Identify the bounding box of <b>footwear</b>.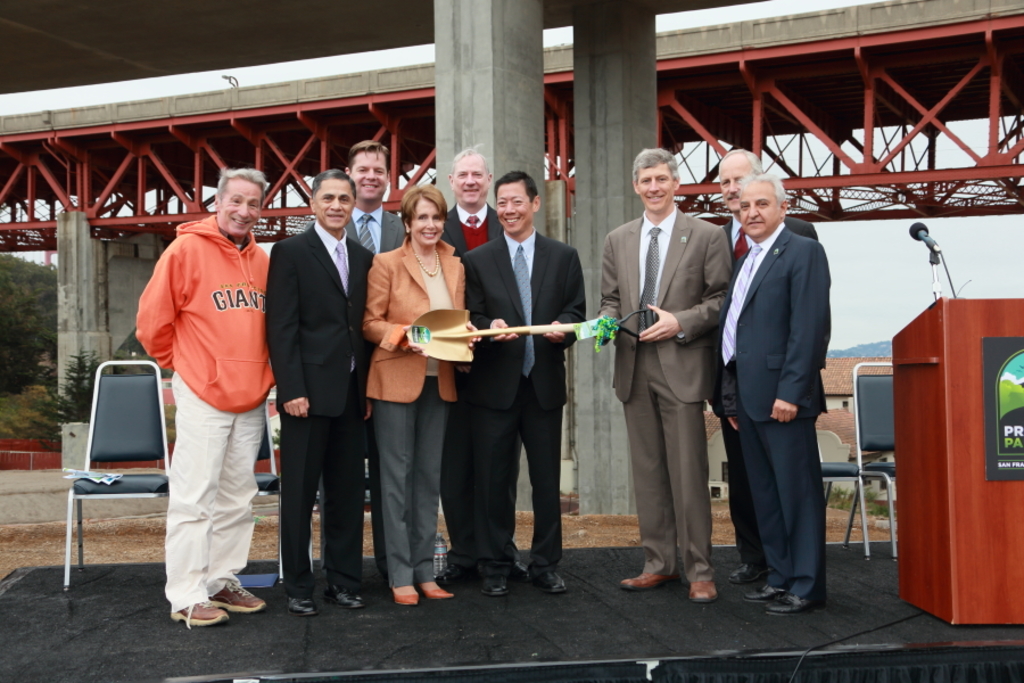
pyautogui.locateOnScreen(763, 592, 814, 617).
